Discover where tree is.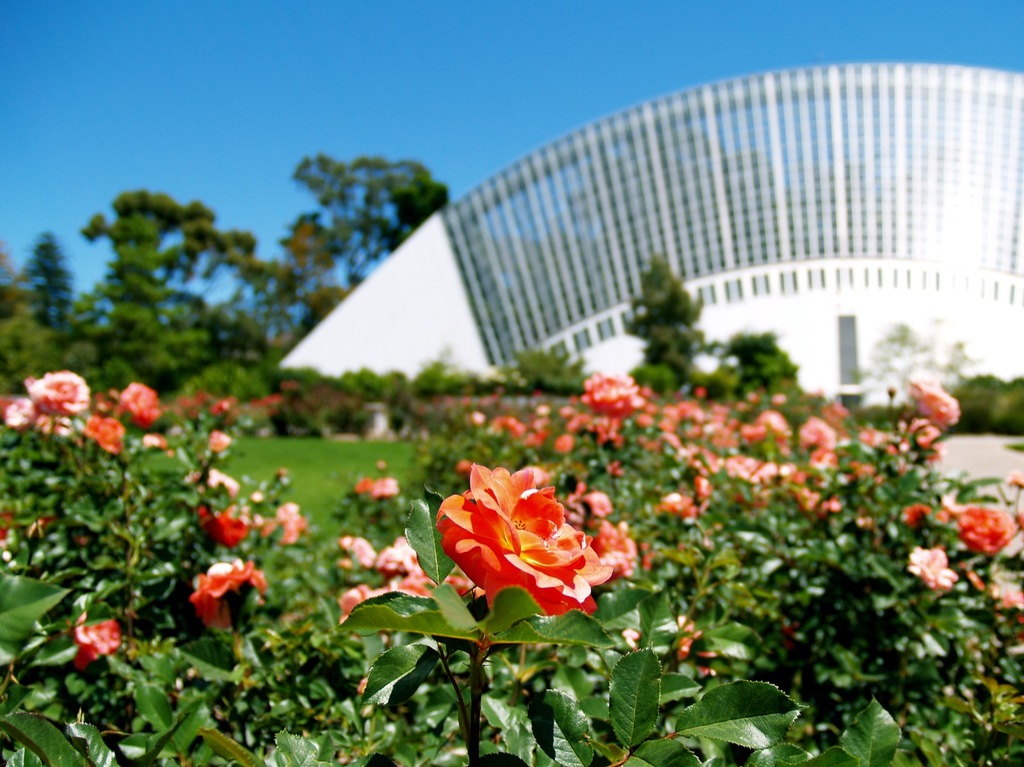
Discovered at [639, 266, 712, 399].
